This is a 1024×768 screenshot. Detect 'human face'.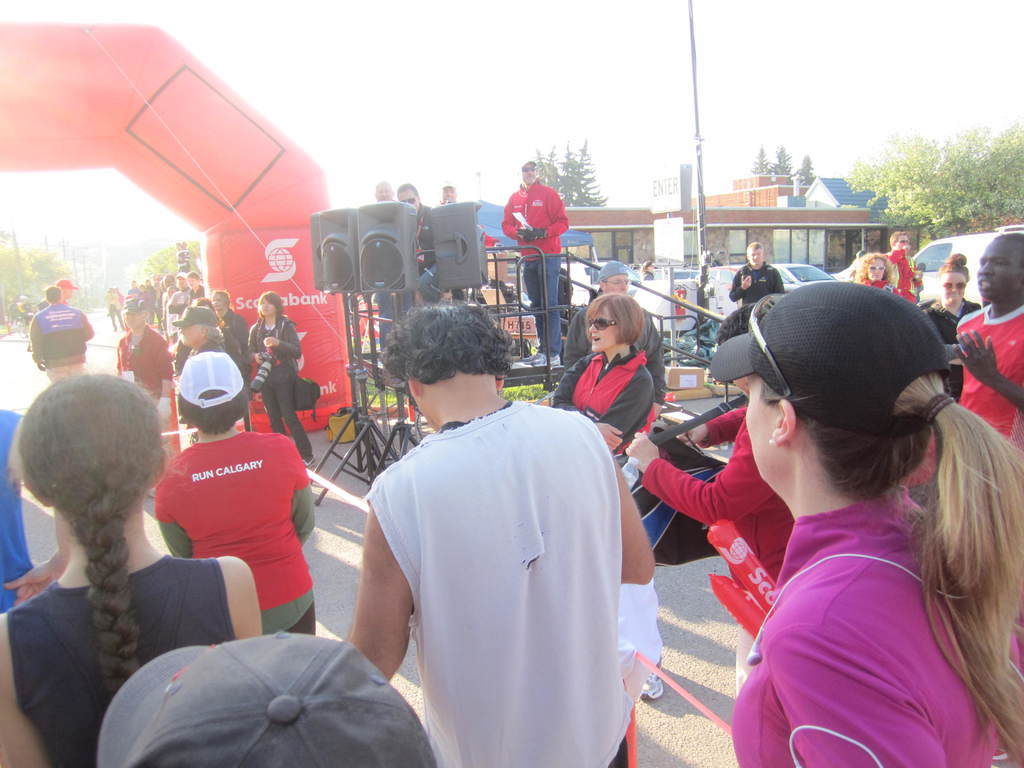
detection(376, 185, 390, 198).
